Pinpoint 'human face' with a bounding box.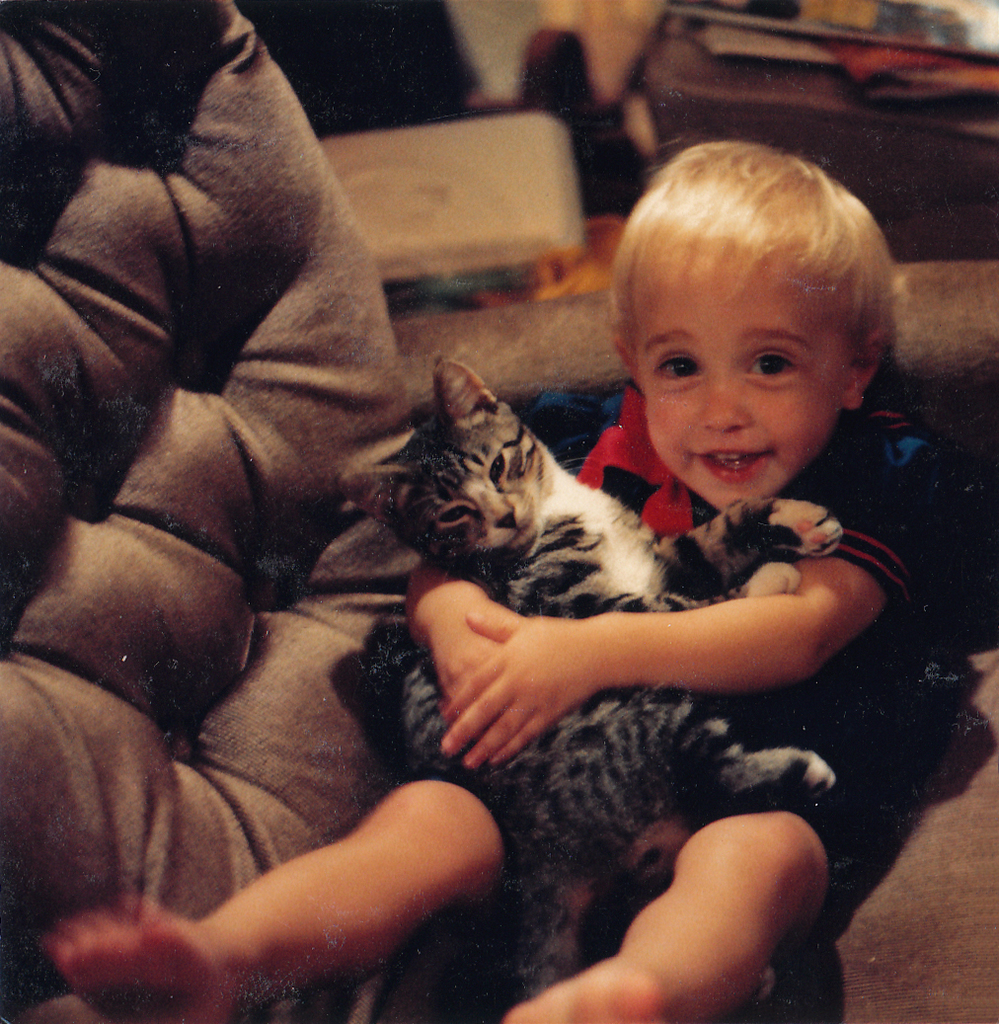
(640, 265, 837, 508).
